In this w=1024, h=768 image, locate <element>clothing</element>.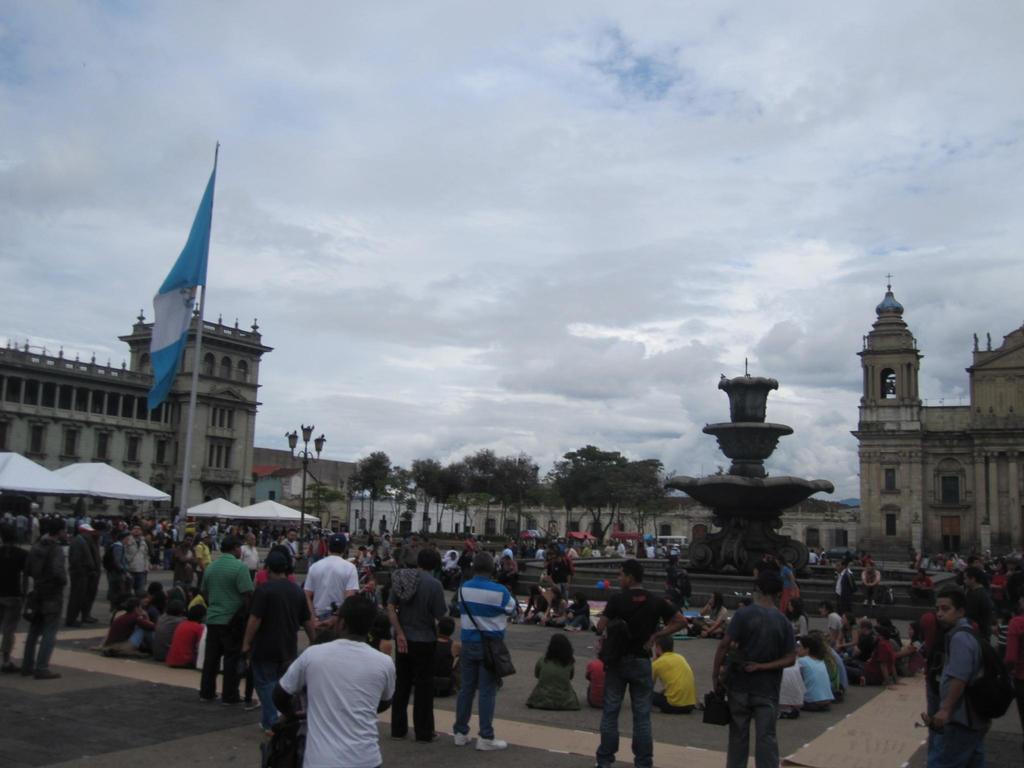
Bounding box: 926 614 988 767.
